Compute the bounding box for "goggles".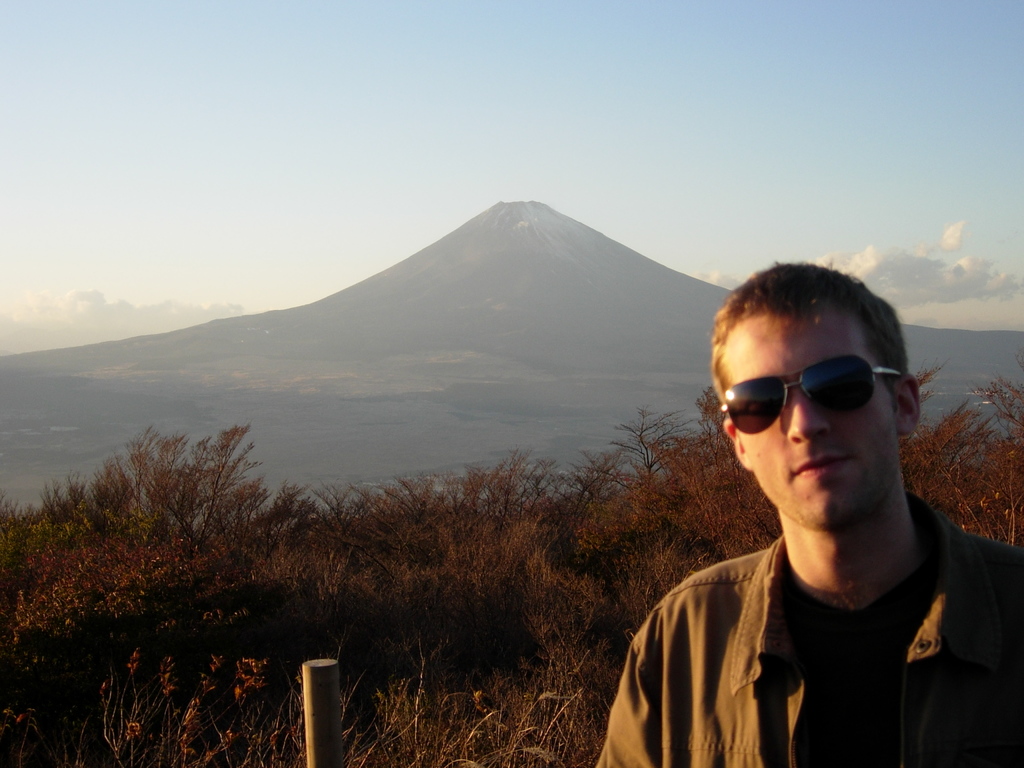
bbox(732, 364, 891, 440).
